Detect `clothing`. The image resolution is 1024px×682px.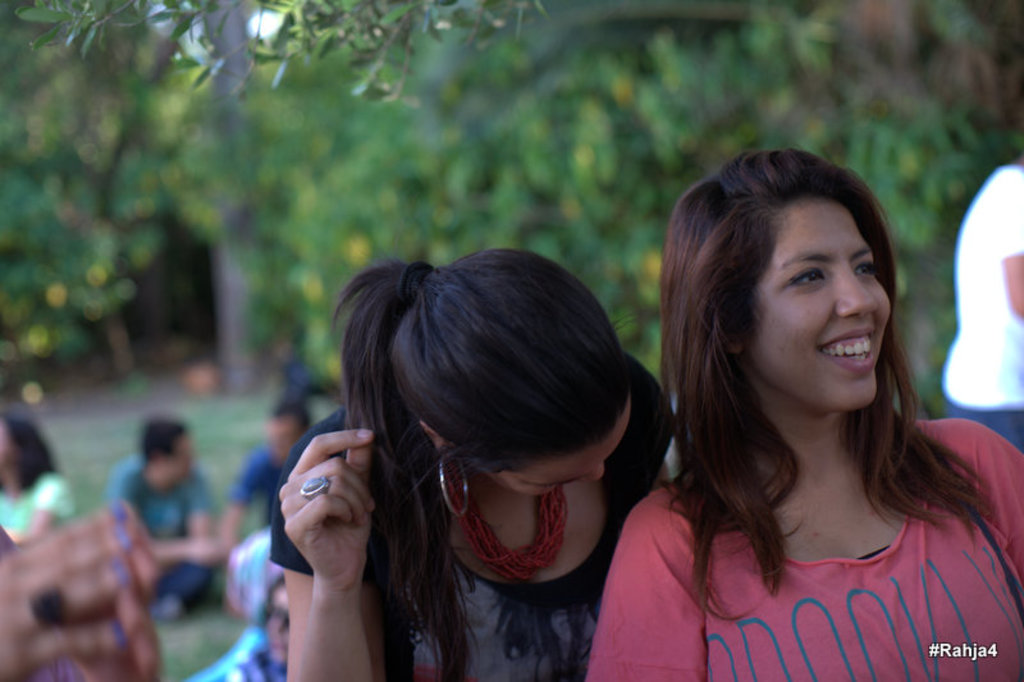
x1=0 y1=470 x2=82 y2=537.
